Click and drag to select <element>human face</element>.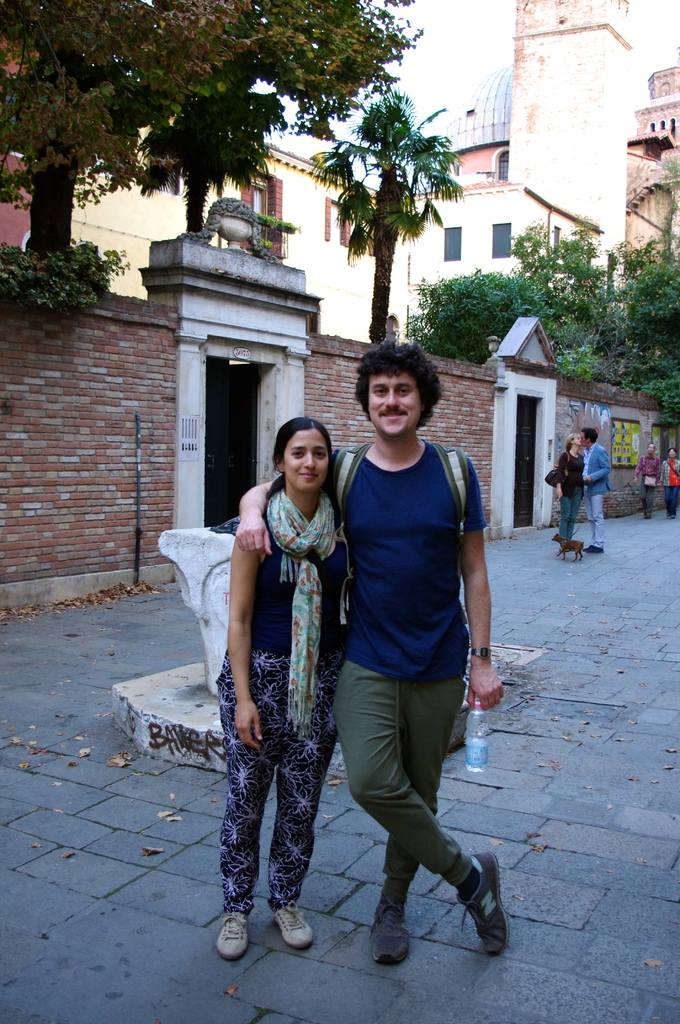
Selection: l=282, t=433, r=320, b=493.
